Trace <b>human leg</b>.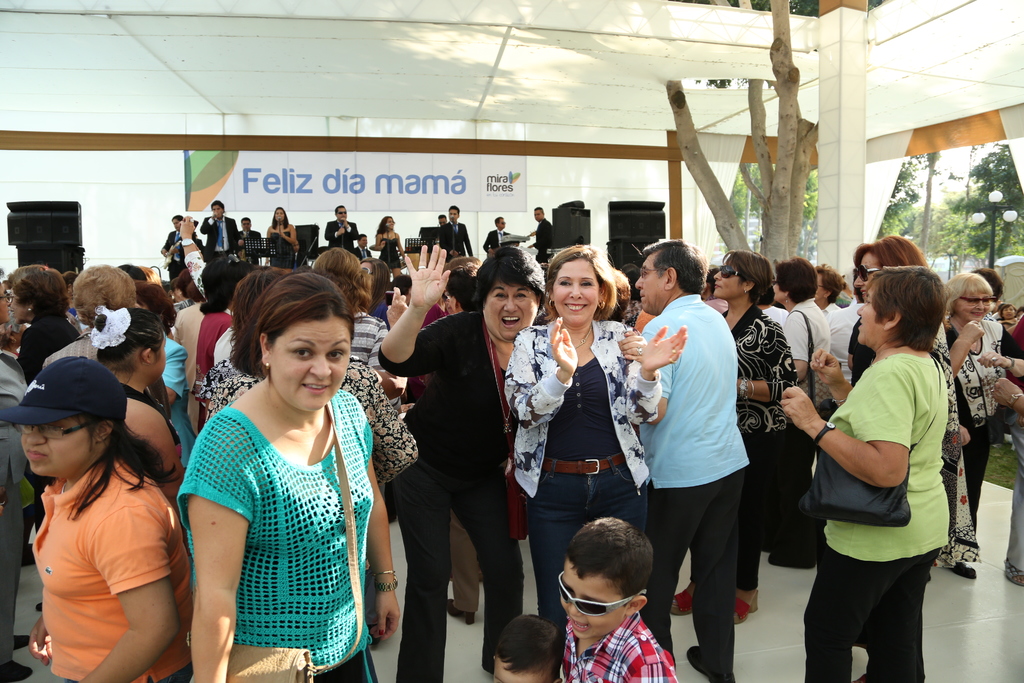
Traced to [865, 549, 940, 682].
